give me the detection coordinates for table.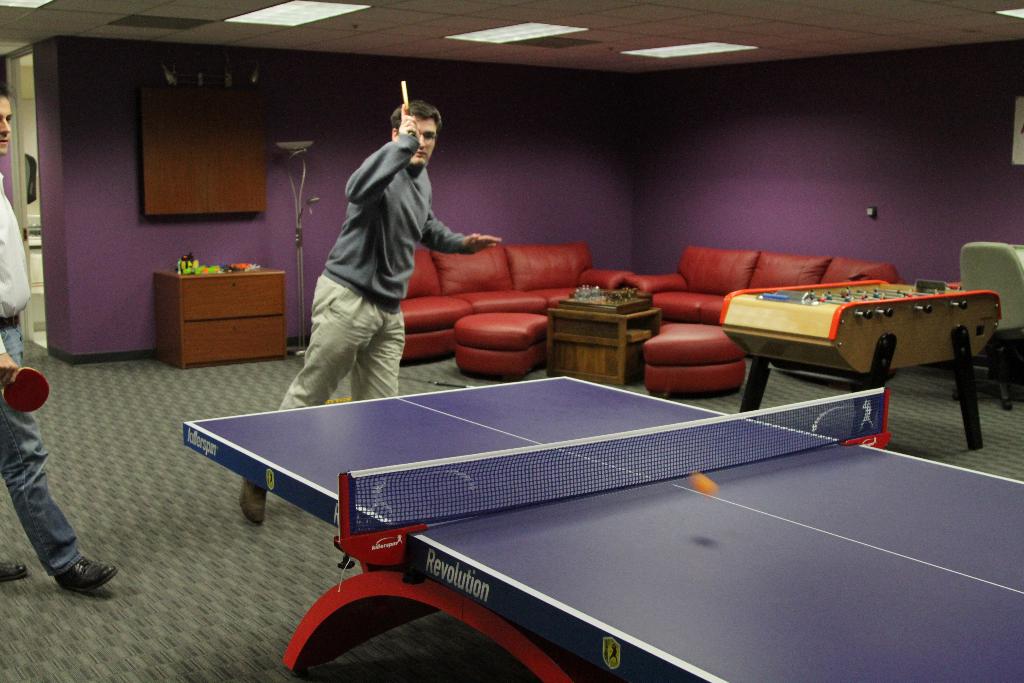
Rect(154, 257, 286, 368).
